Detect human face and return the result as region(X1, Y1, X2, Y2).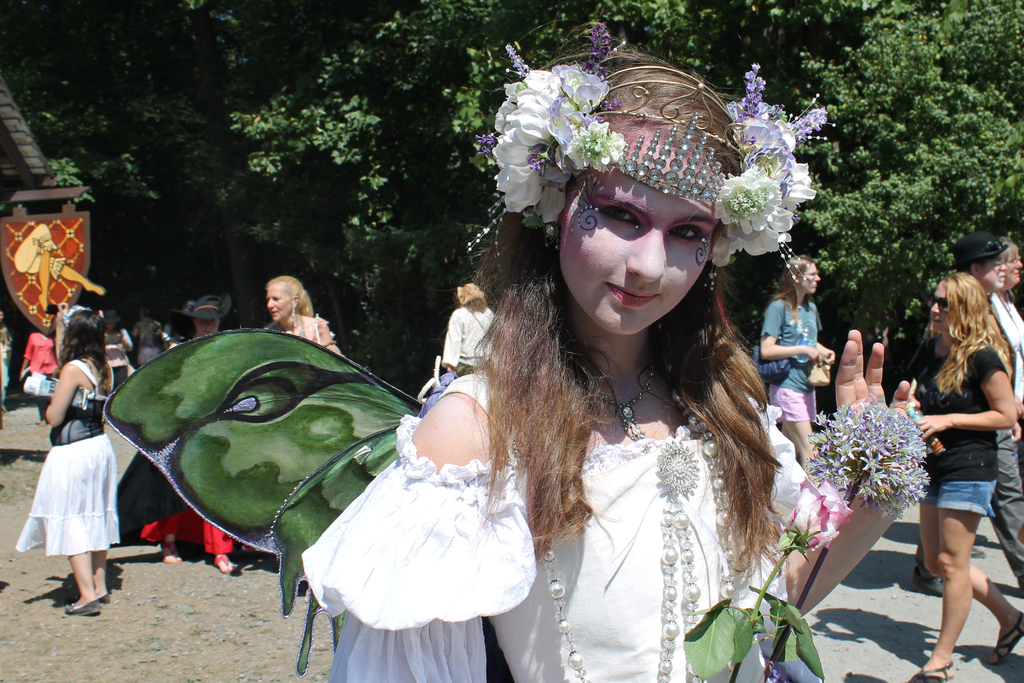
region(266, 284, 292, 322).
